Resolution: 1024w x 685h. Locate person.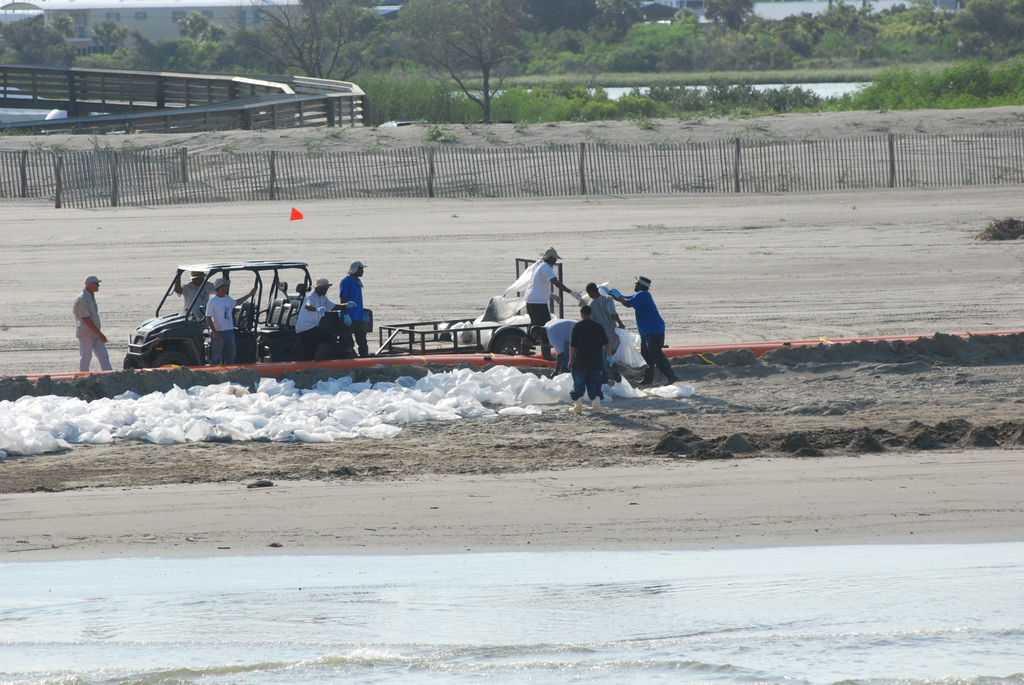
BBox(531, 319, 578, 379).
